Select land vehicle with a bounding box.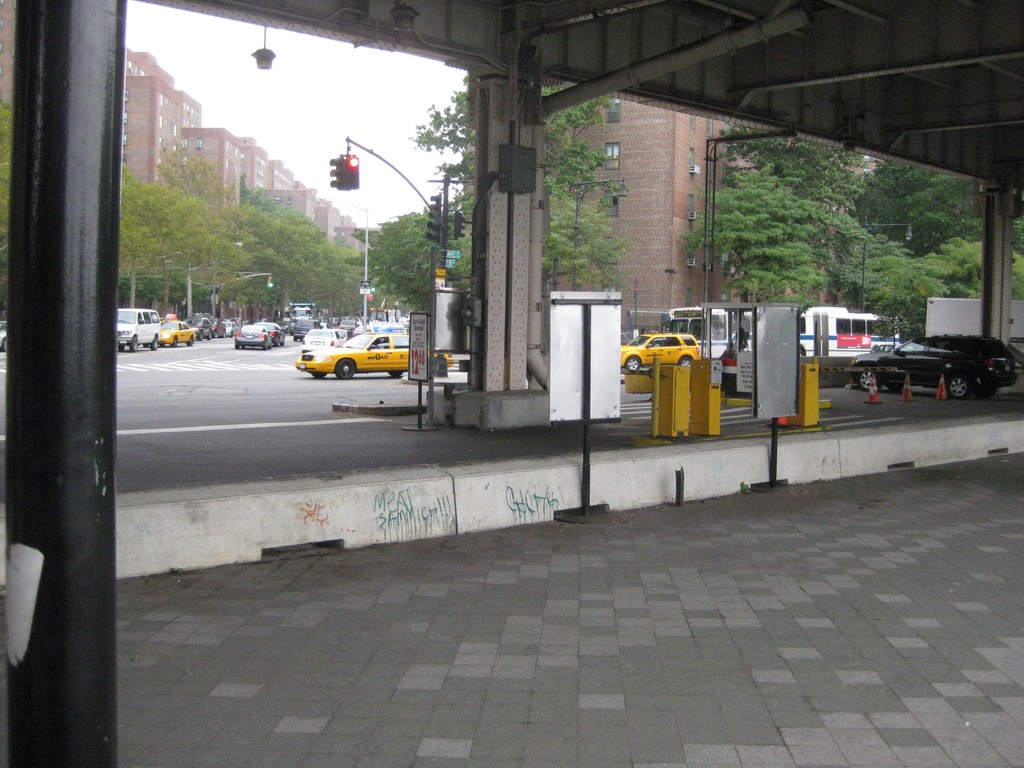
(left=234, top=322, right=269, bottom=349).
